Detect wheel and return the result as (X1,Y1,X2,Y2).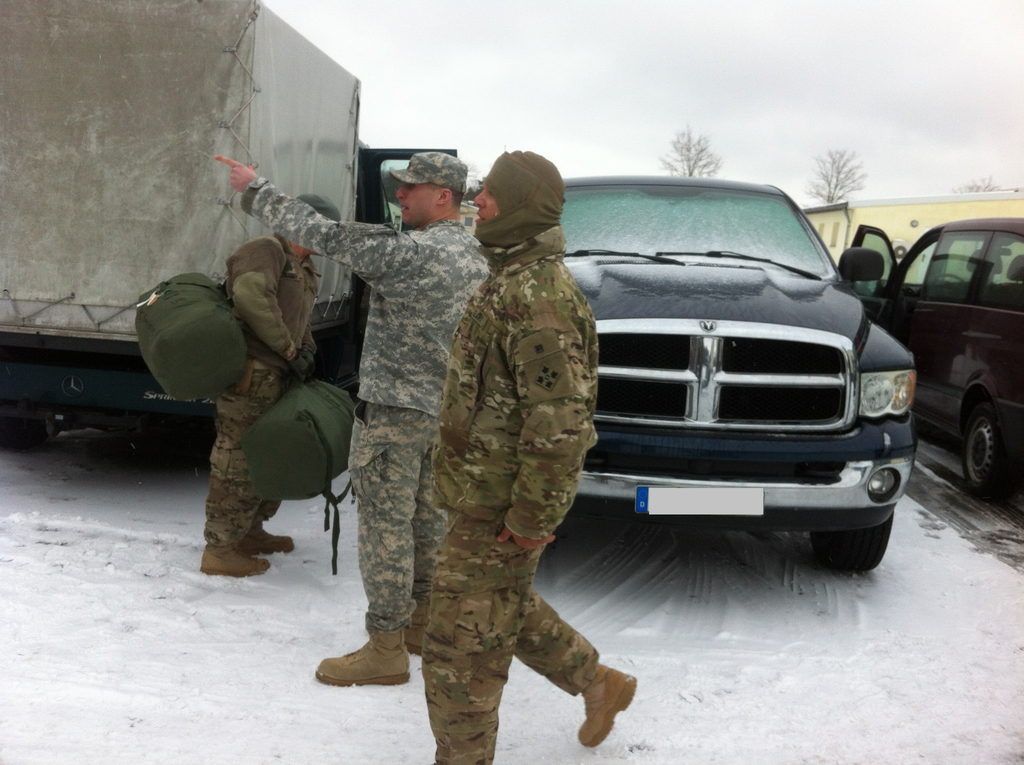
(806,510,895,574).
